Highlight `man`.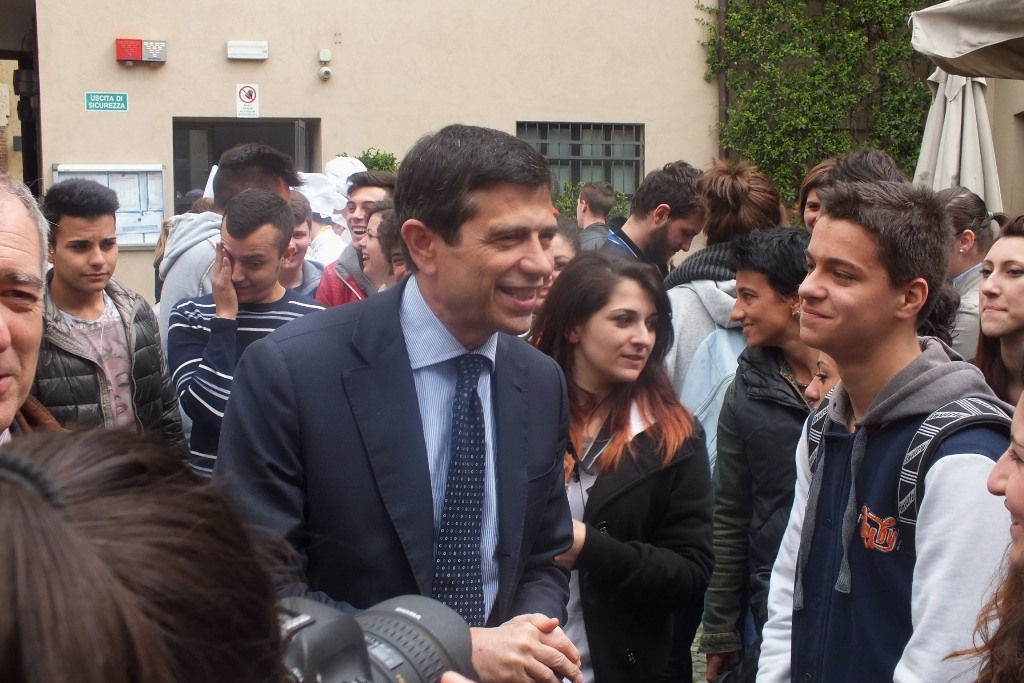
Highlighted region: <box>573,185,618,252</box>.
